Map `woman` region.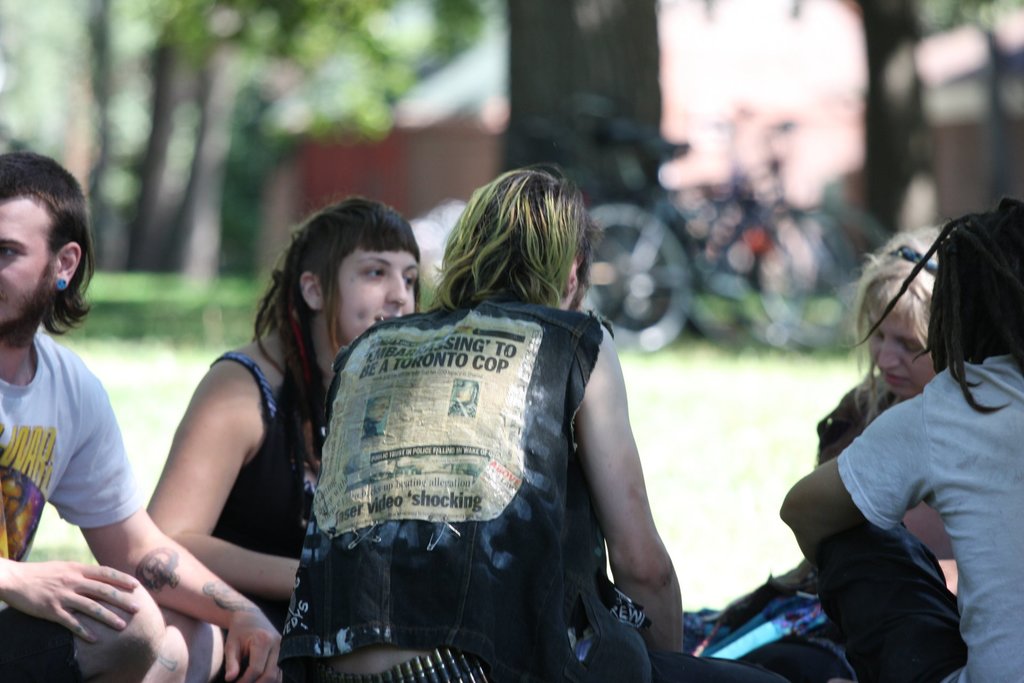
Mapped to 812/224/968/593.
